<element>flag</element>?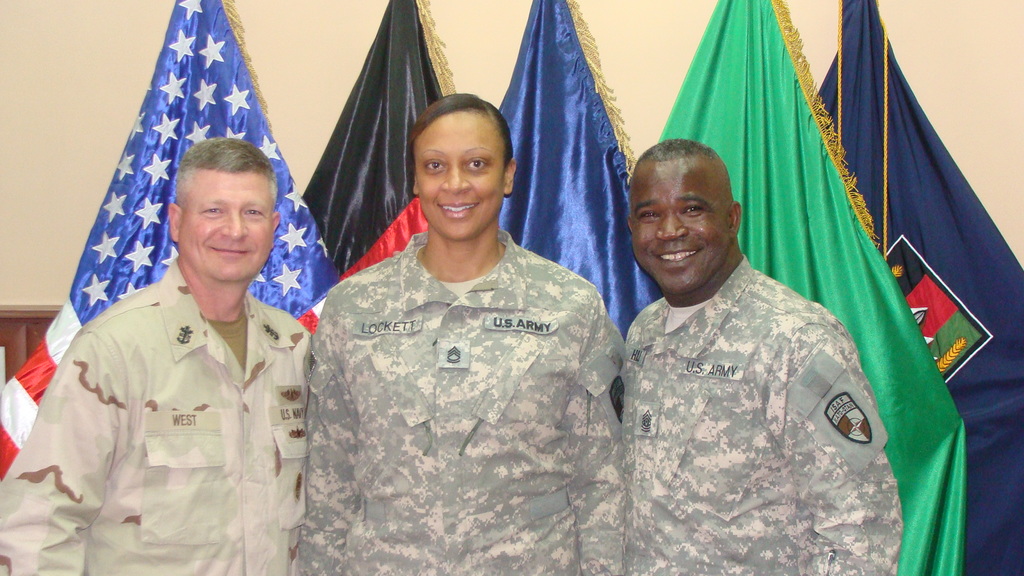
(left=653, top=0, right=974, bottom=575)
